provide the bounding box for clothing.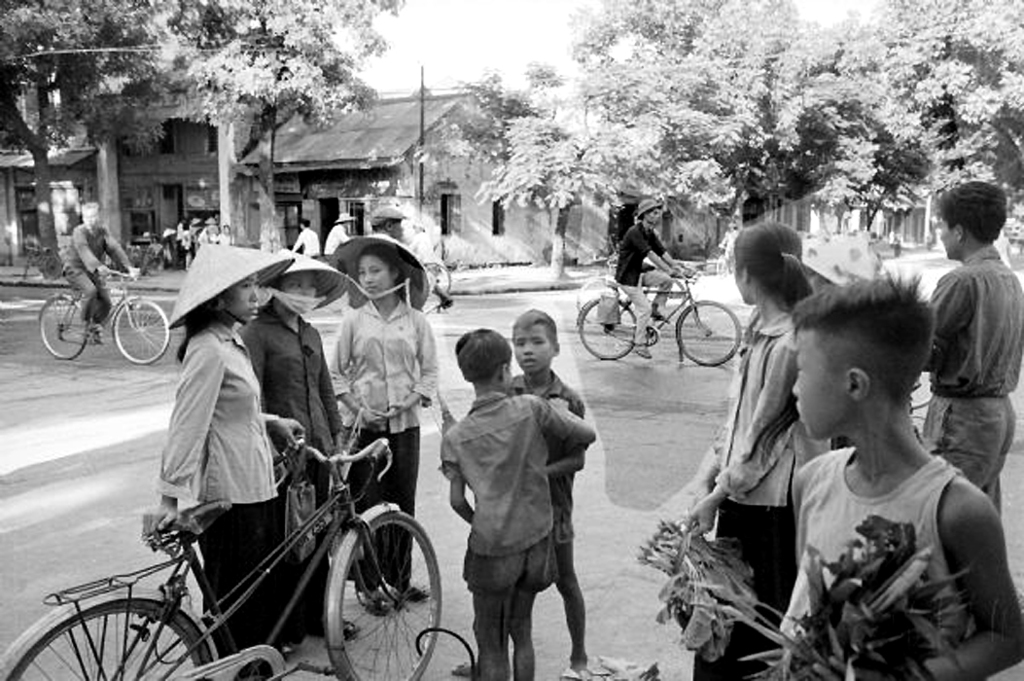
detection(445, 395, 583, 547).
